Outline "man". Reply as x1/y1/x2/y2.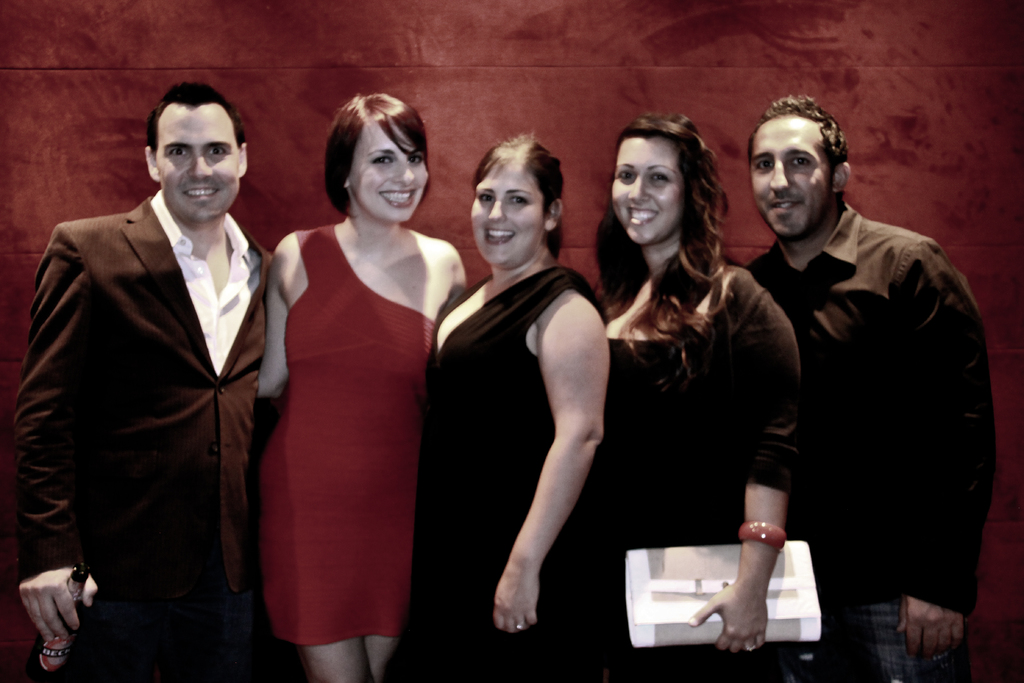
13/65/292/668.
